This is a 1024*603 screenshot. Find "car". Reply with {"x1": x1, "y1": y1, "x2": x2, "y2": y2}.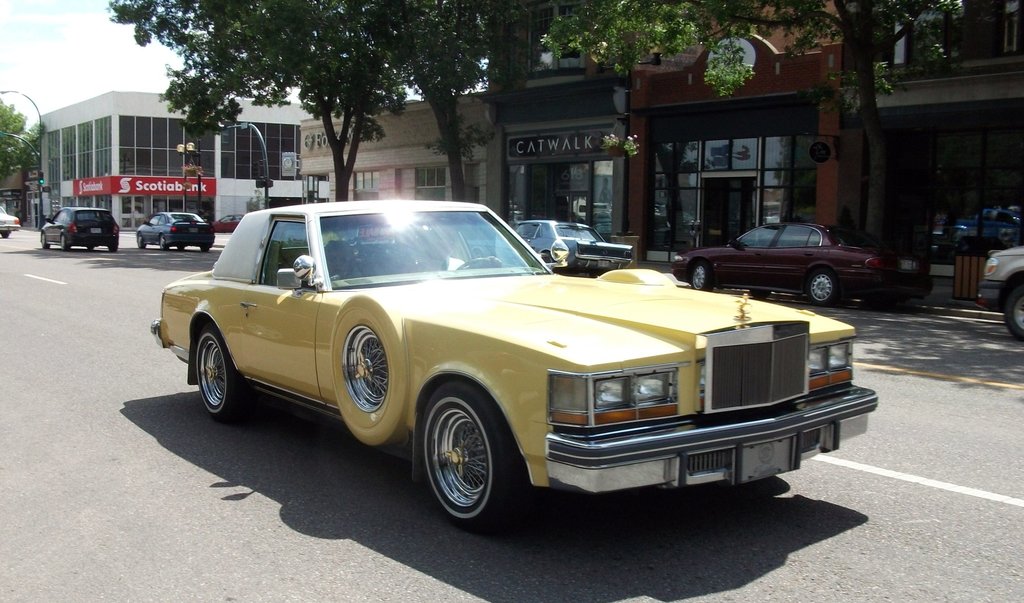
{"x1": 515, "y1": 220, "x2": 631, "y2": 270}.
